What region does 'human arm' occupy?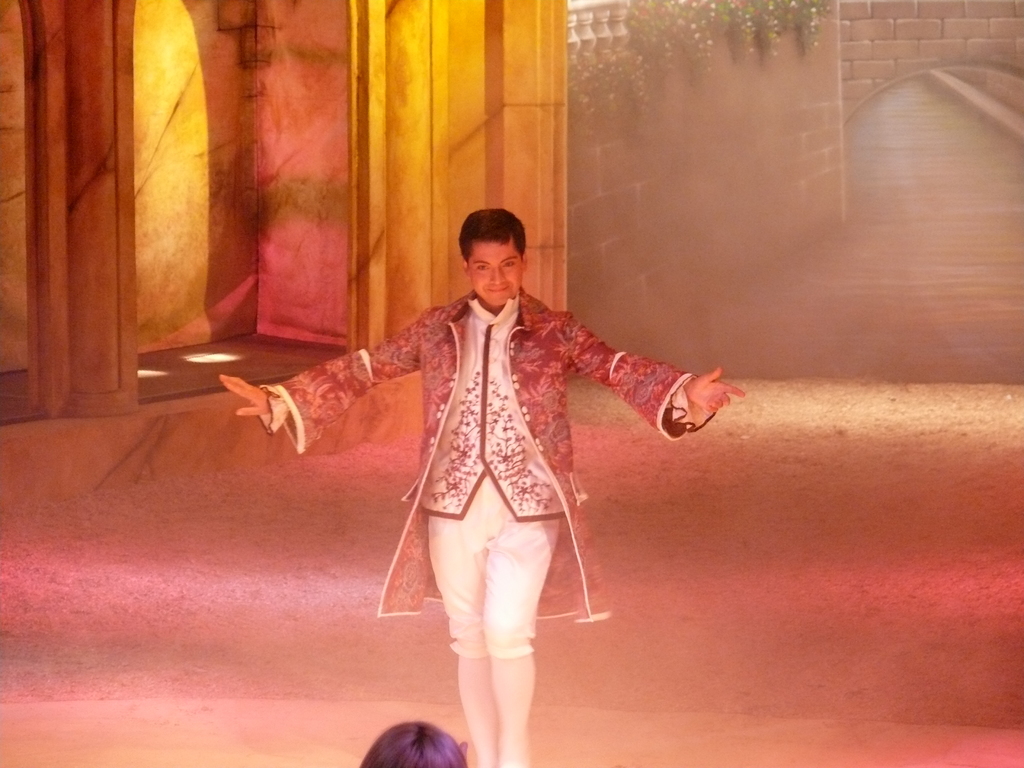
region(217, 323, 424, 426).
